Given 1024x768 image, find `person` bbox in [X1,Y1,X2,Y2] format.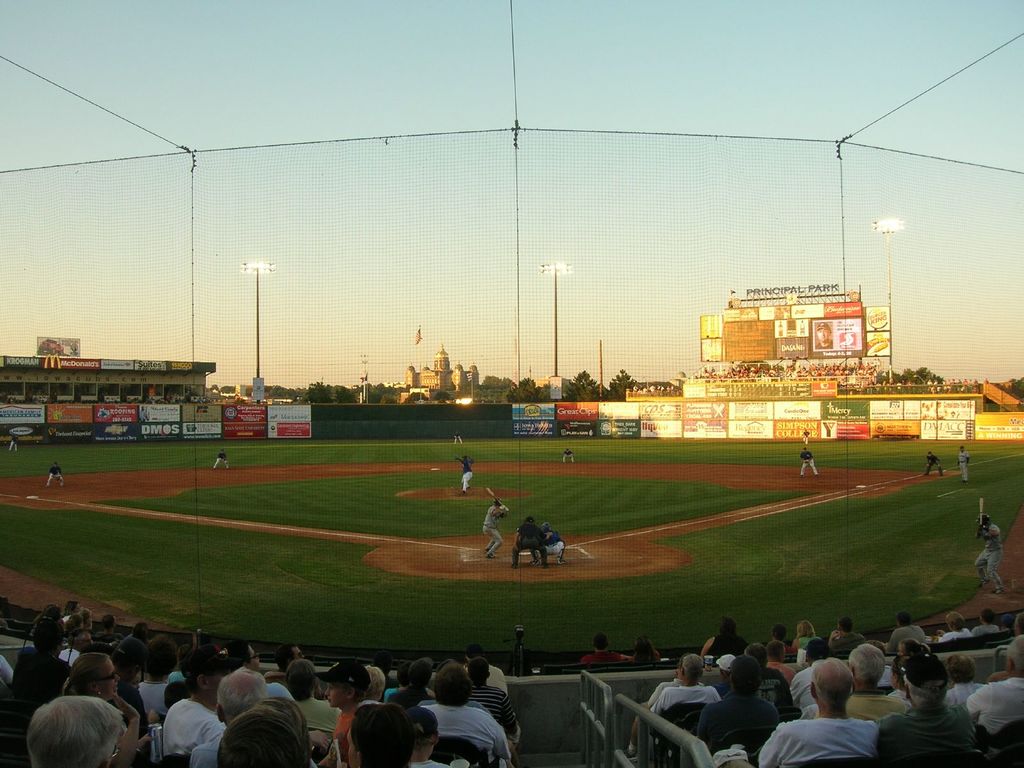
[923,450,944,474].
